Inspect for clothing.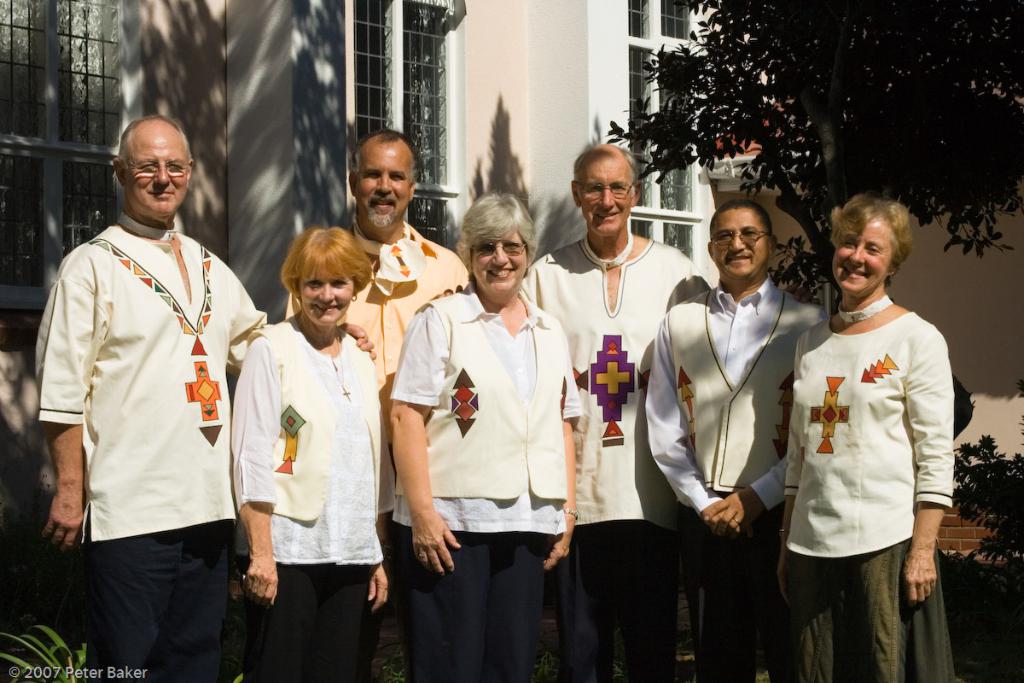
Inspection: [41, 180, 258, 649].
